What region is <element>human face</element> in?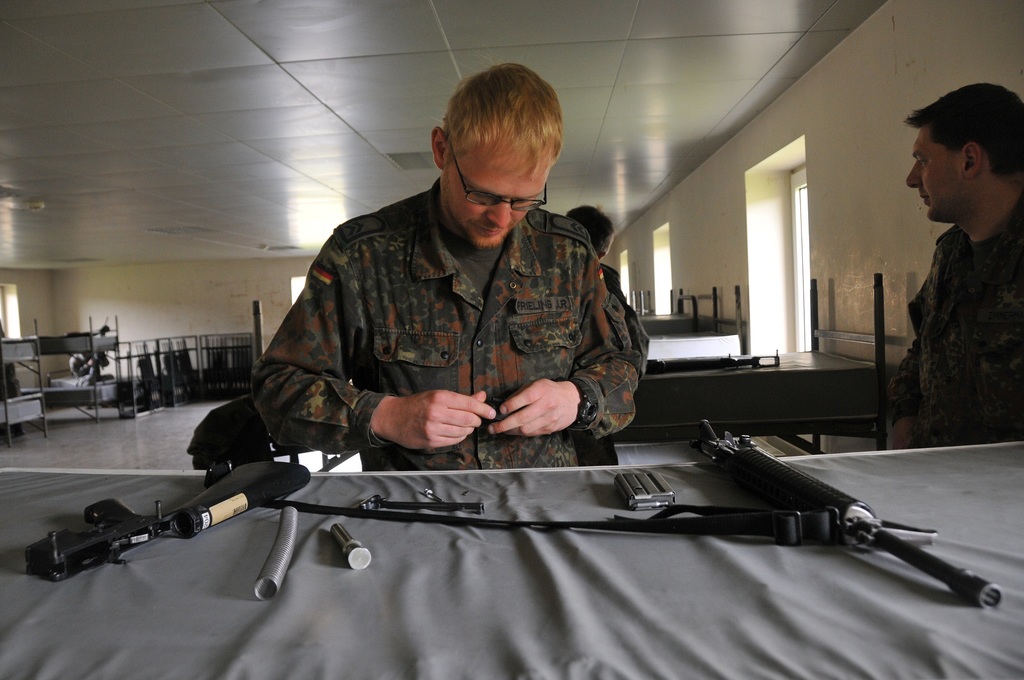
Rect(905, 129, 964, 223).
